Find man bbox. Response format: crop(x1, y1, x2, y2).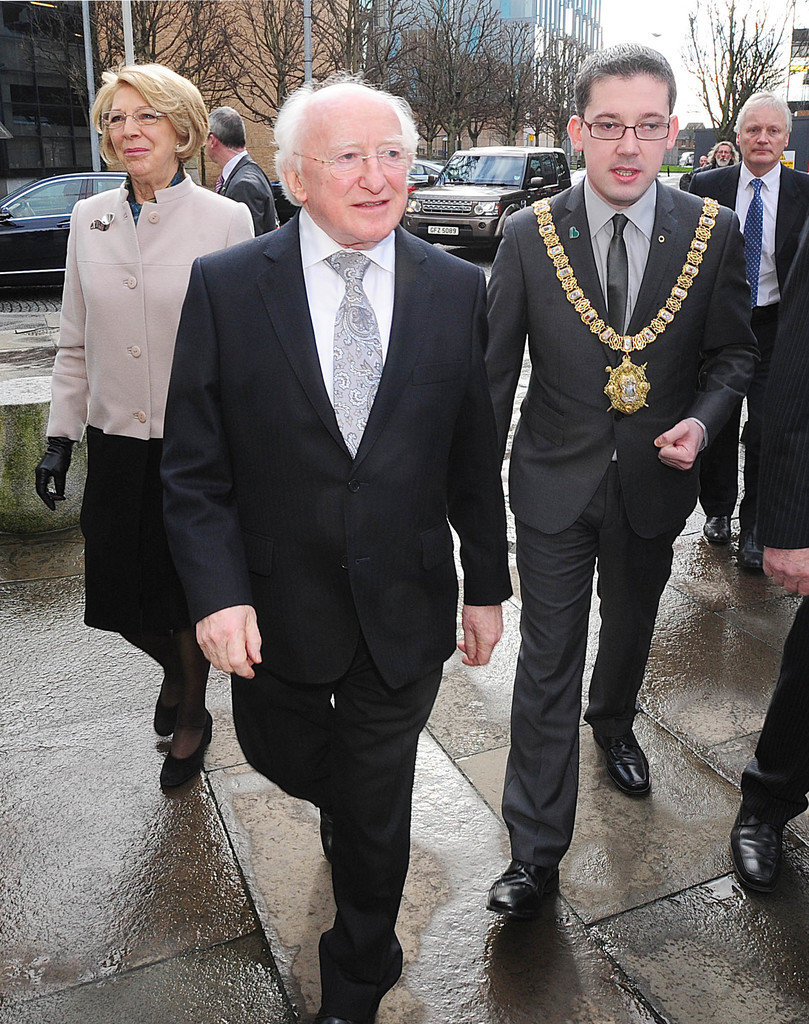
crop(479, 42, 760, 919).
